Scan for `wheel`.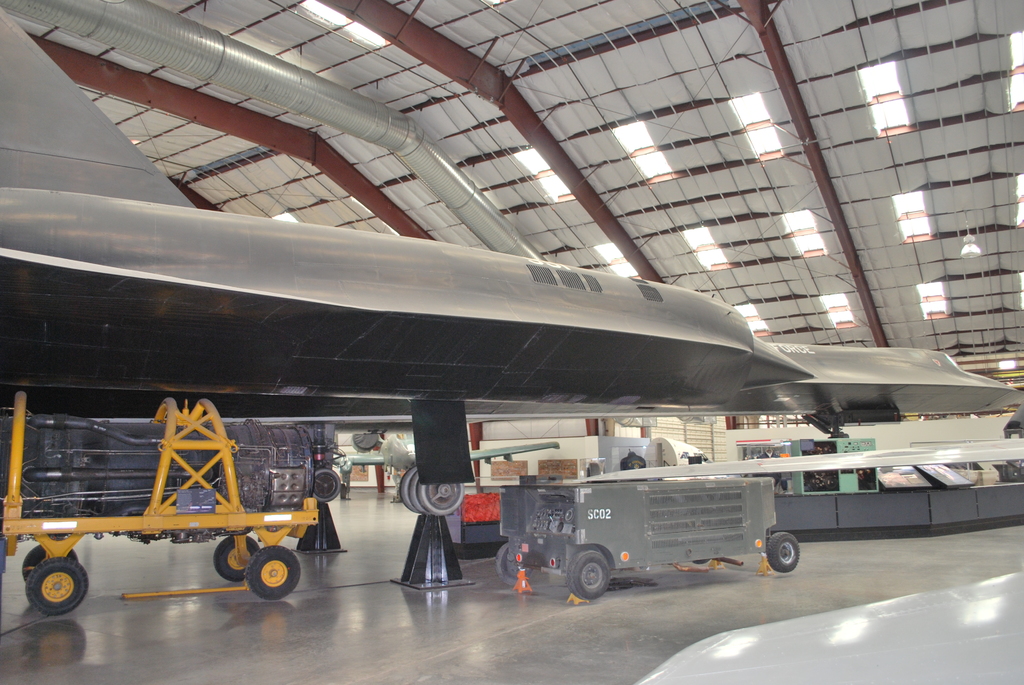
Scan result: (395,464,416,516).
